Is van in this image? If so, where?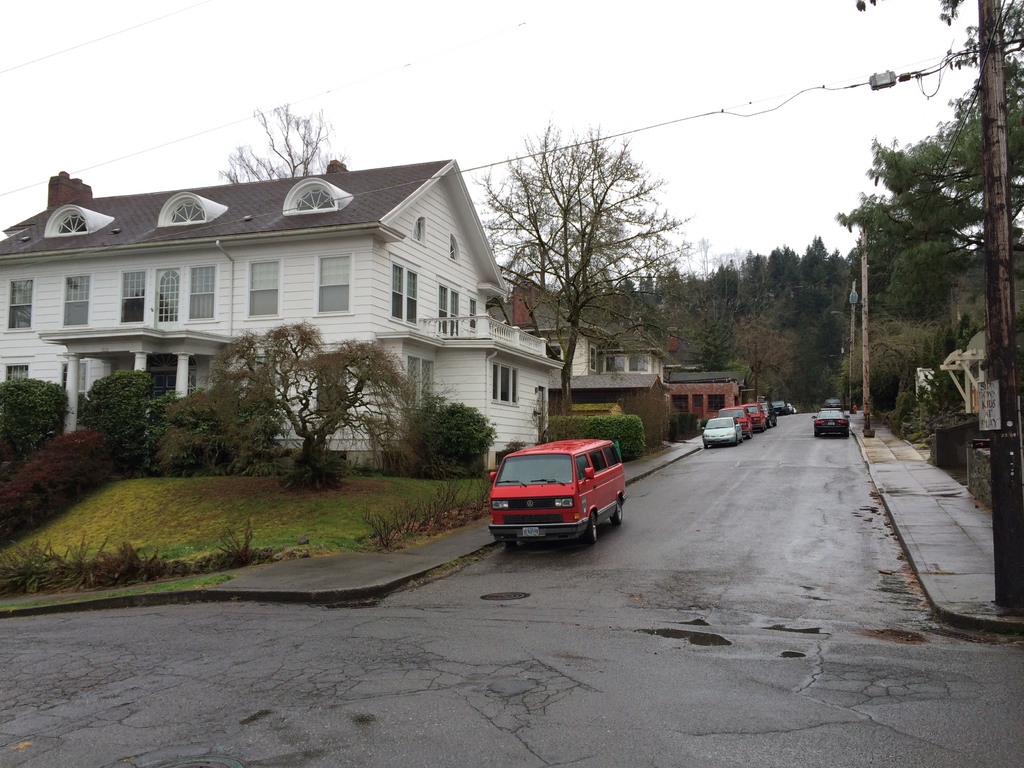
Yes, at bbox=(488, 438, 629, 547).
